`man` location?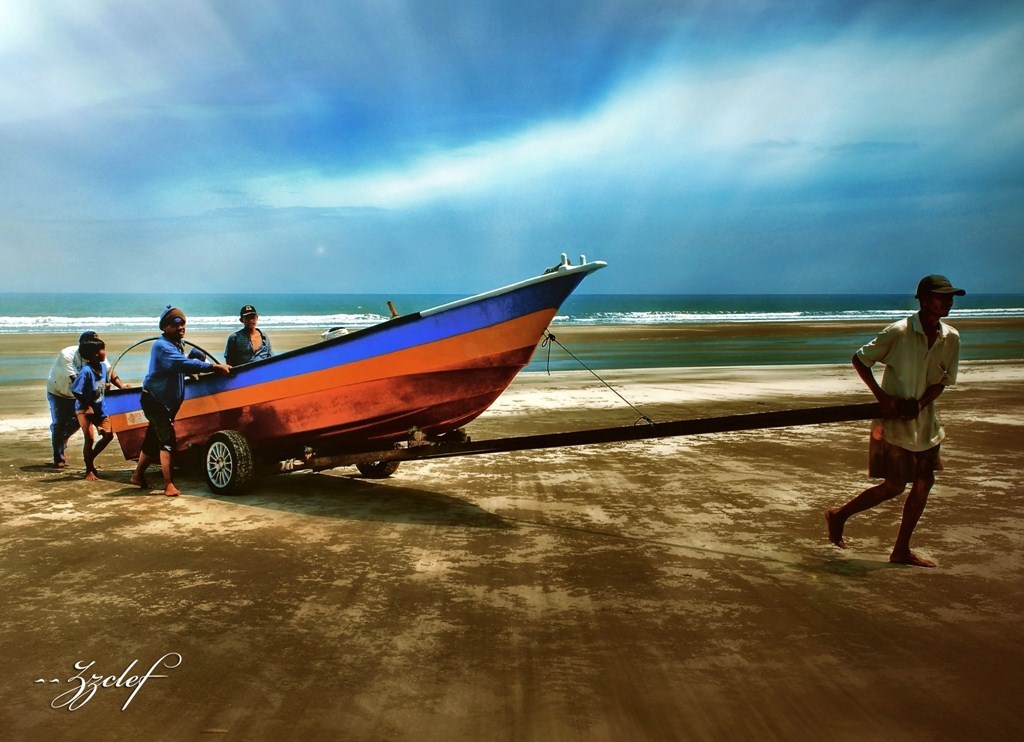
bbox(43, 329, 122, 472)
